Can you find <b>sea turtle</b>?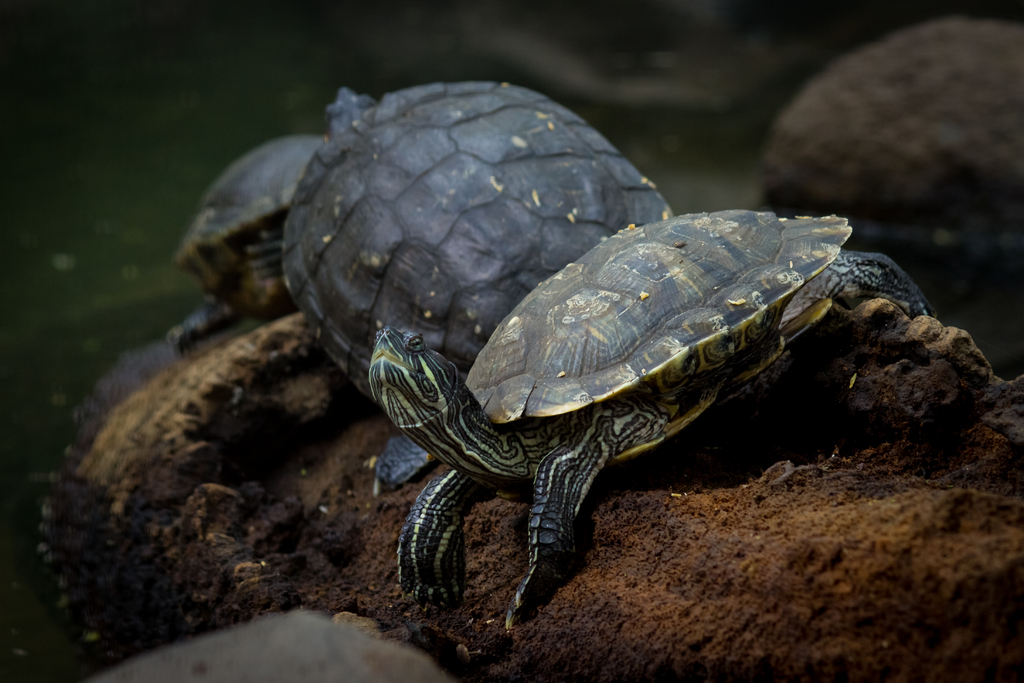
Yes, bounding box: (left=362, top=204, right=941, bottom=641).
